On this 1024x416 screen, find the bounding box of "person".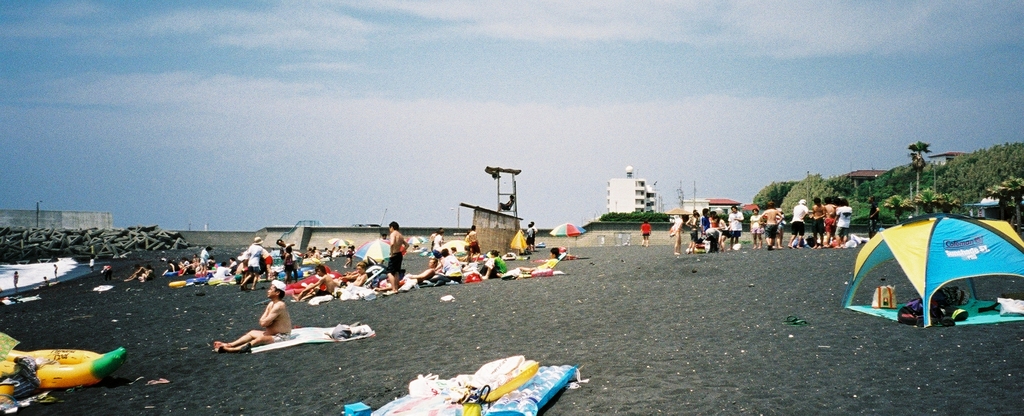
Bounding box: <box>422,247,462,285</box>.
